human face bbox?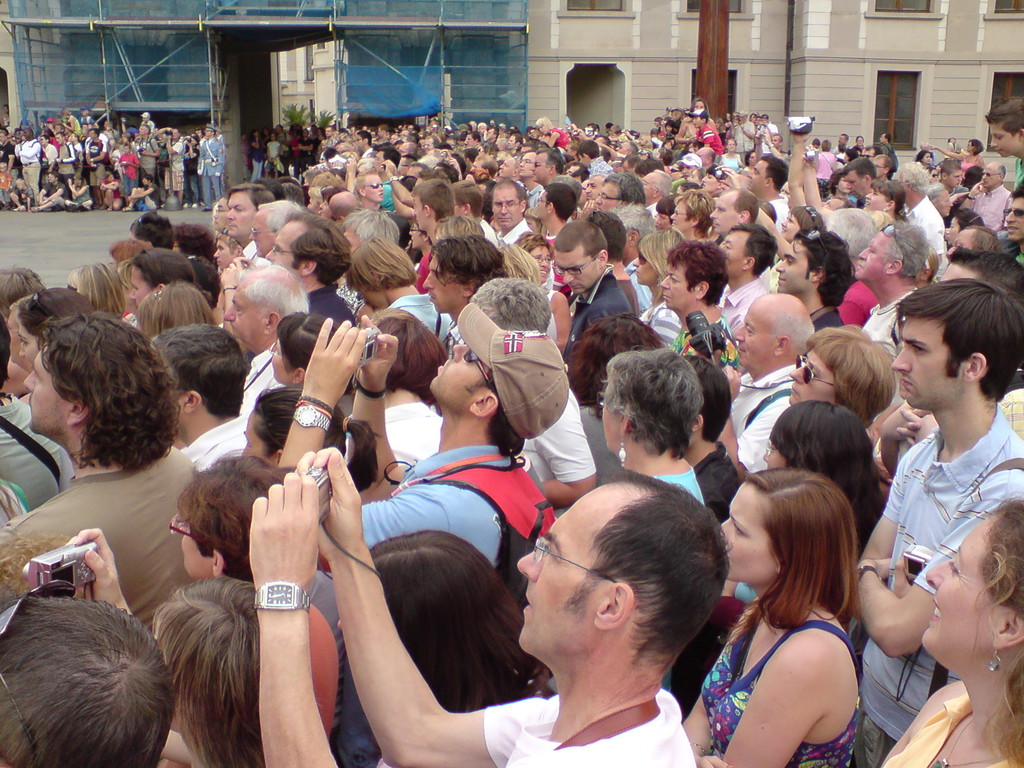
detection(127, 268, 147, 305)
